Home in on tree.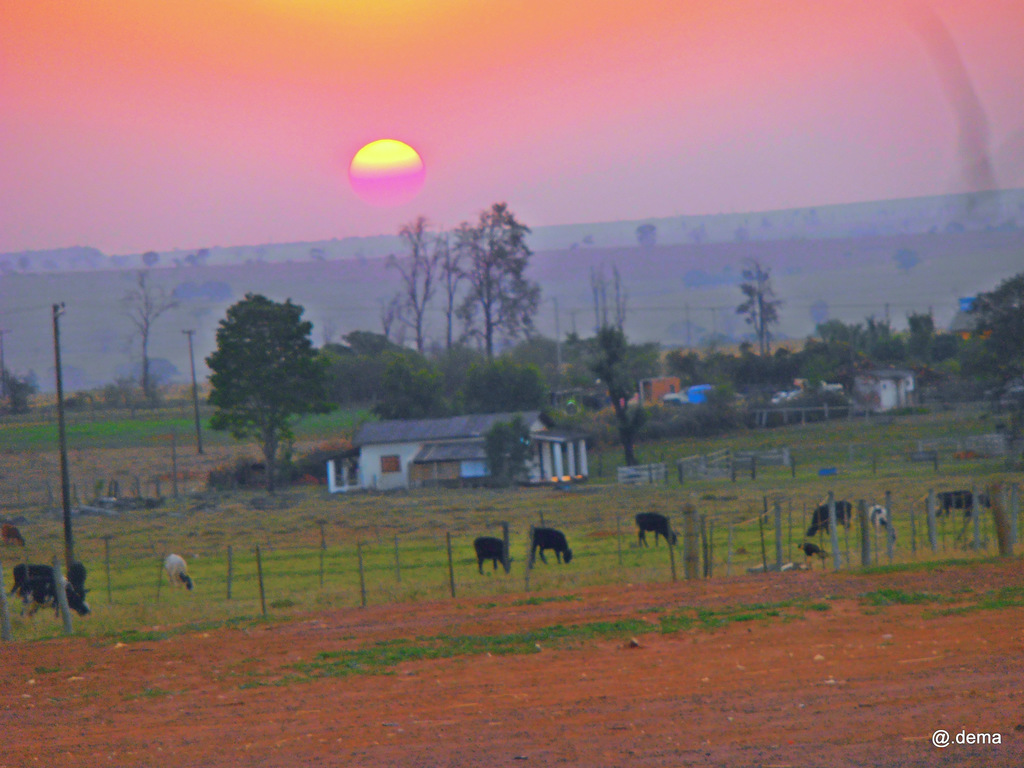
Homed in at Rect(195, 266, 330, 489).
